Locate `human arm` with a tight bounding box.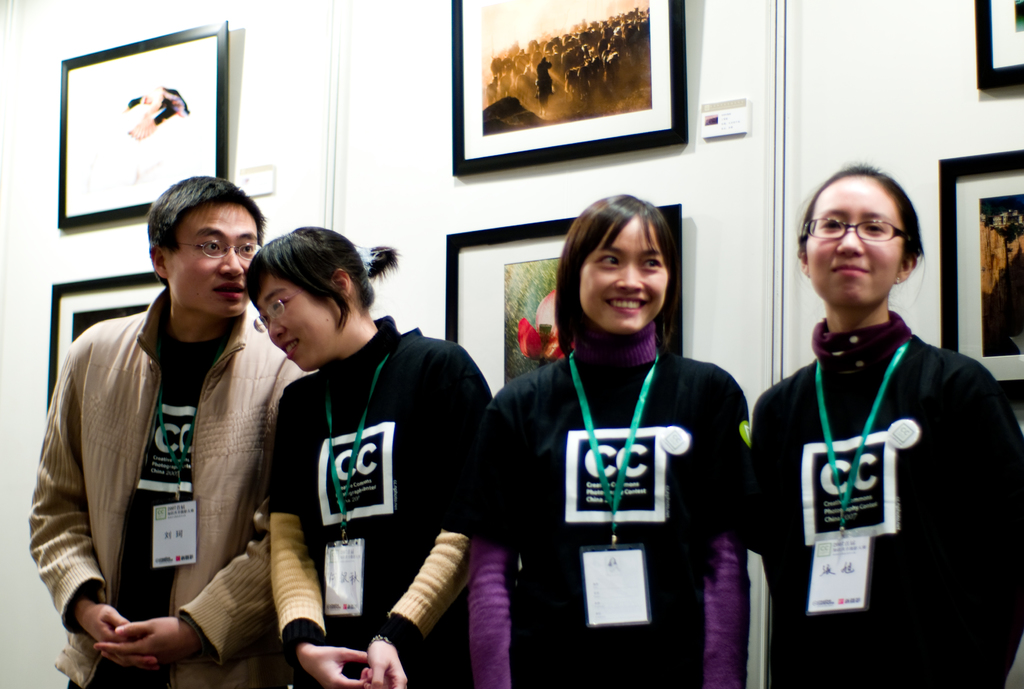
(79,516,273,664).
